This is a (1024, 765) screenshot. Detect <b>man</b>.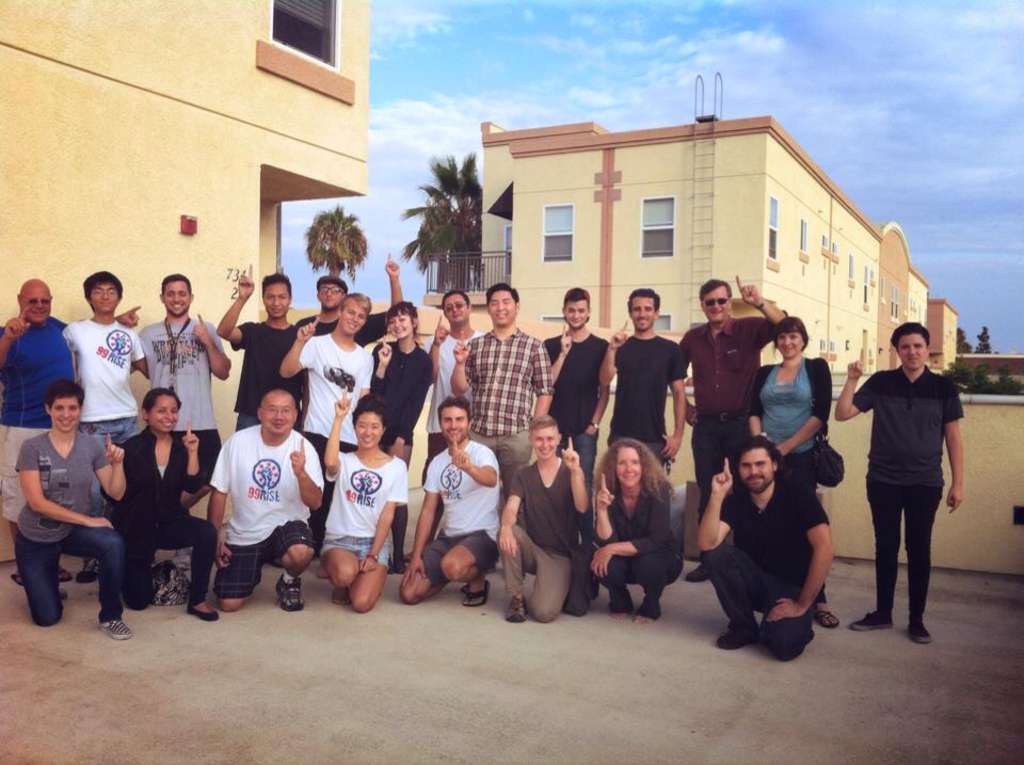
857, 316, 970, 643.
